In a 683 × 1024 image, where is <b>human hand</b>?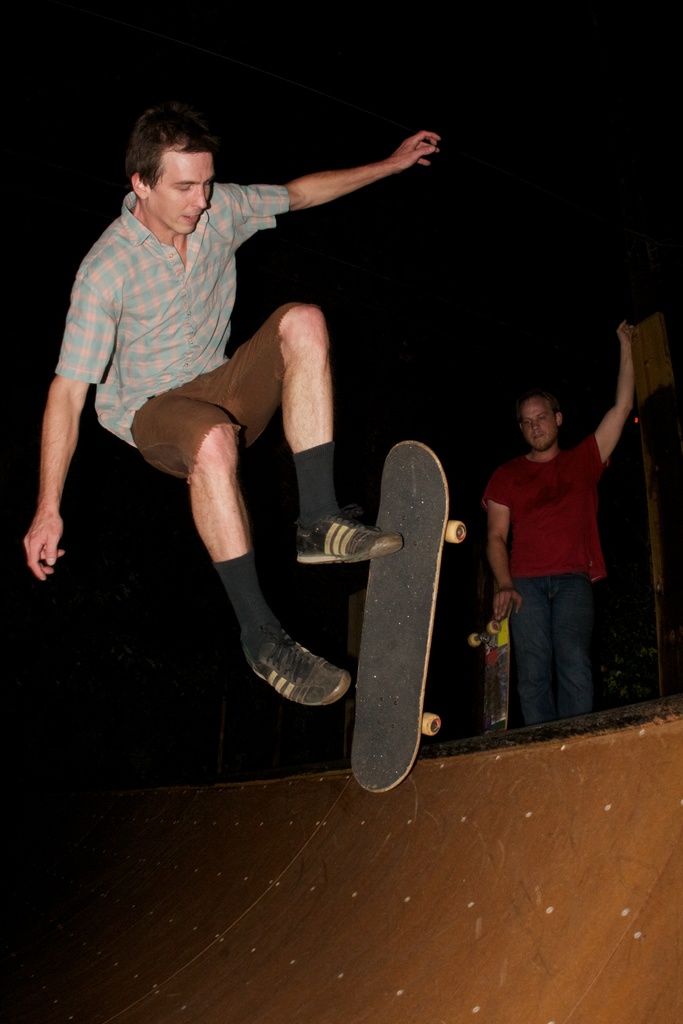
pyautogui.locateOnScreen(616, 321, 635, 344).
